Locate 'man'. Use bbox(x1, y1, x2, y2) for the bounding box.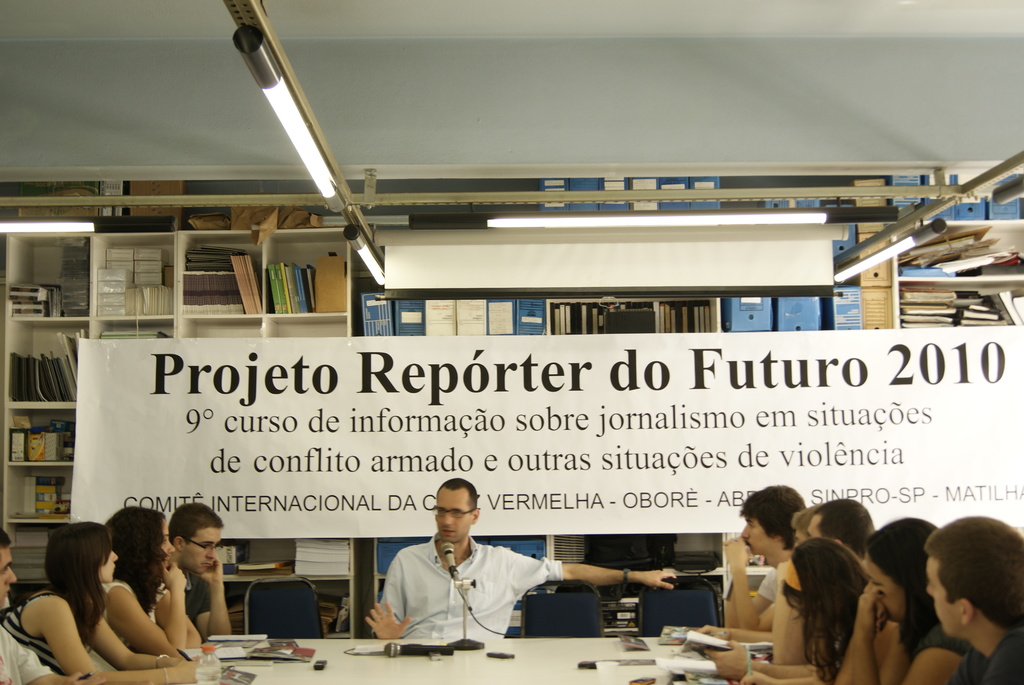
bbox(363, 476, 675, 638).
